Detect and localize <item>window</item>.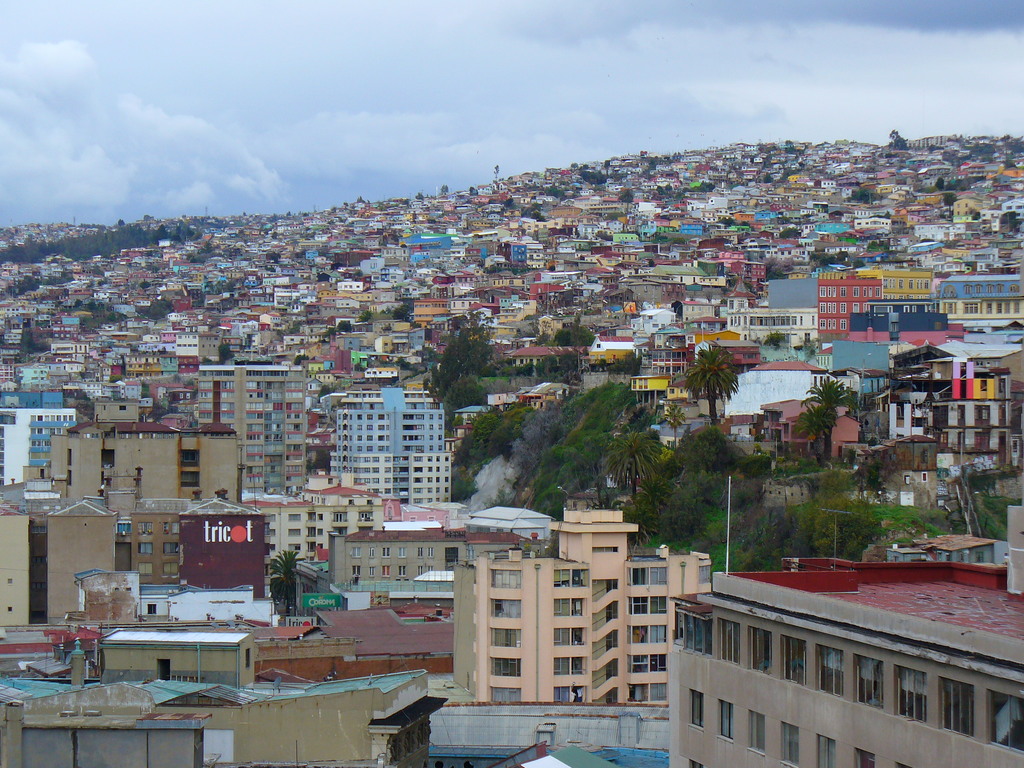
Localized at left=371, top=569, right=376, bottom=574.
